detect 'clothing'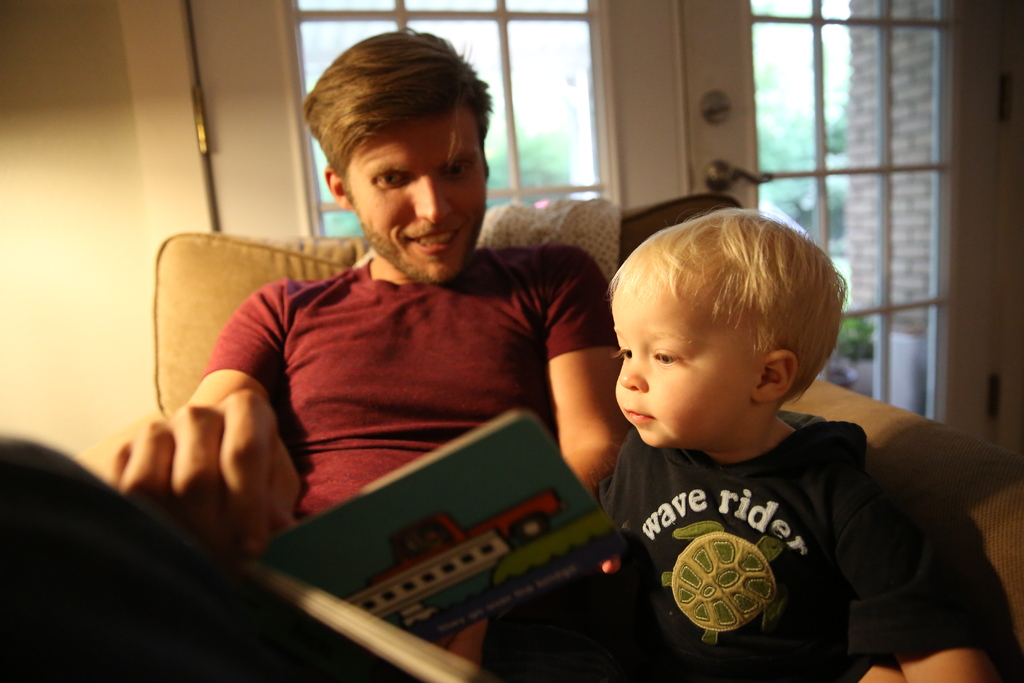
196,238,622,522
